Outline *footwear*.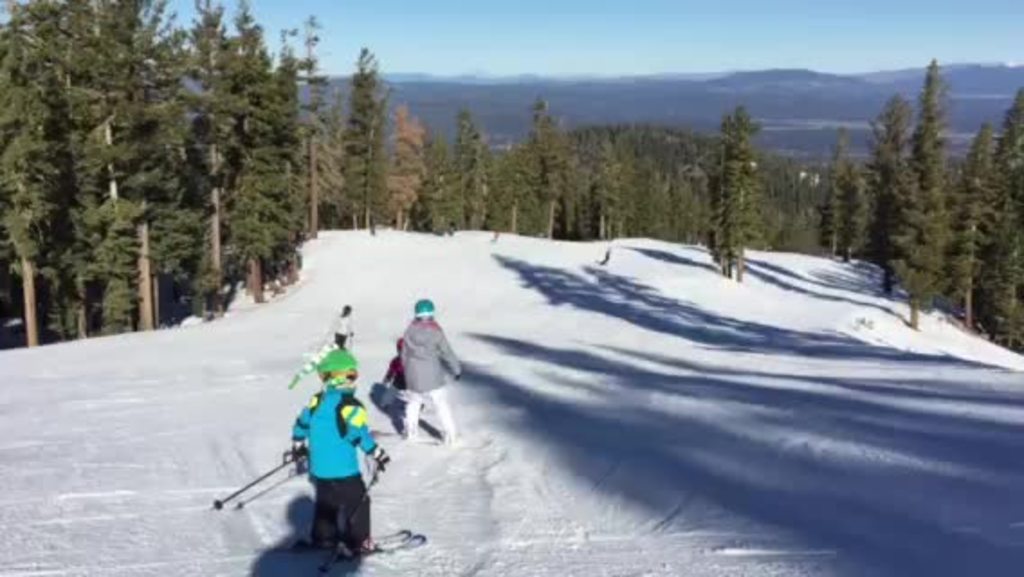
Outline: [x1=402, y1=427, x2=420, y2=442].
